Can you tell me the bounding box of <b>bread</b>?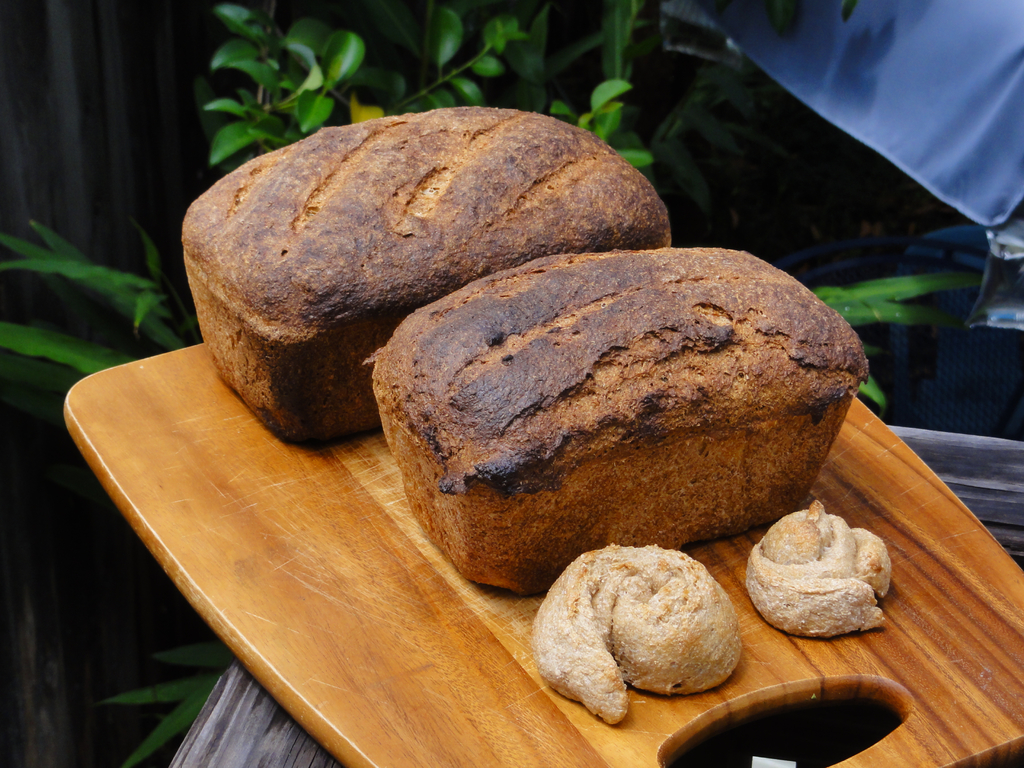
<region>363, 264, 872, 595</region>.
